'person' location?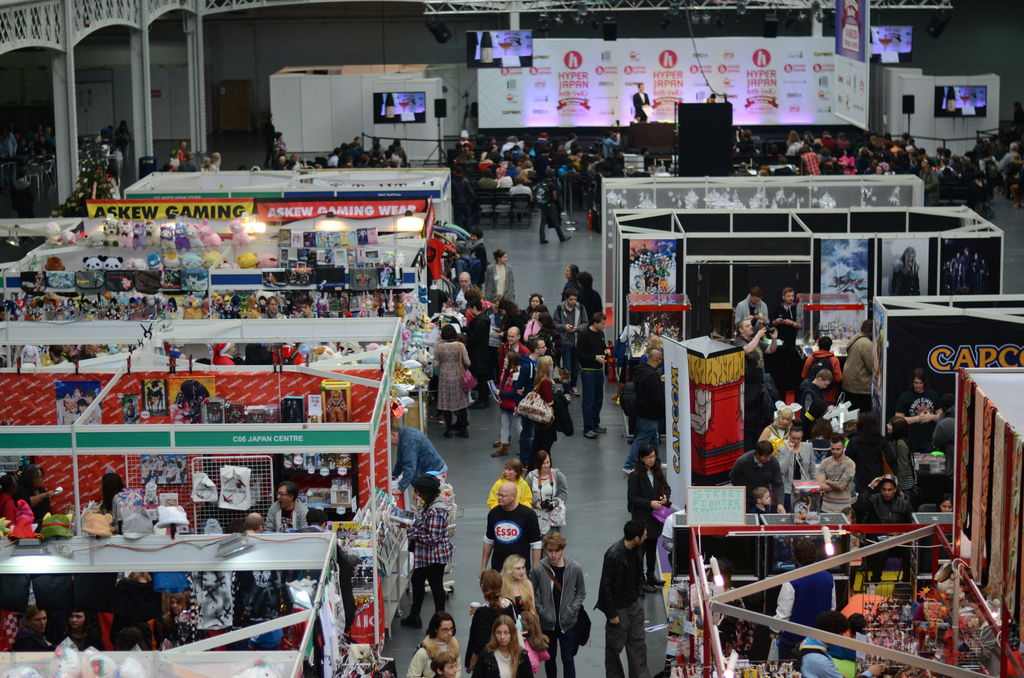
l=703, t=86, r=719, b=105
